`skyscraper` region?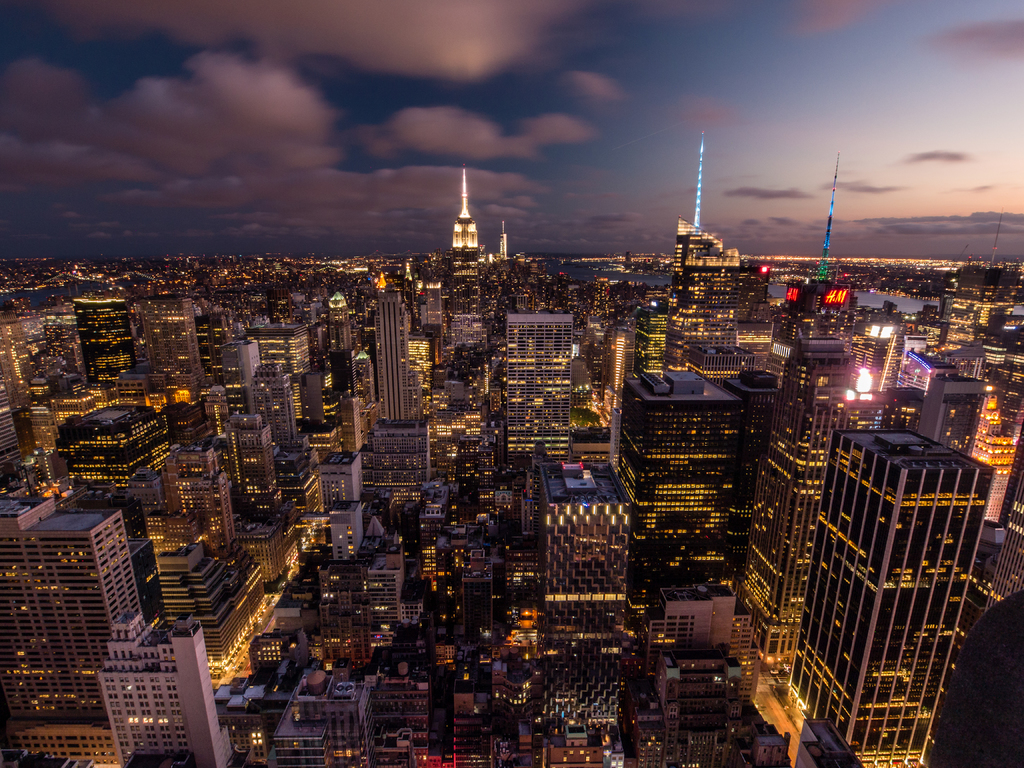
box=[662, 214, 741, 372]
